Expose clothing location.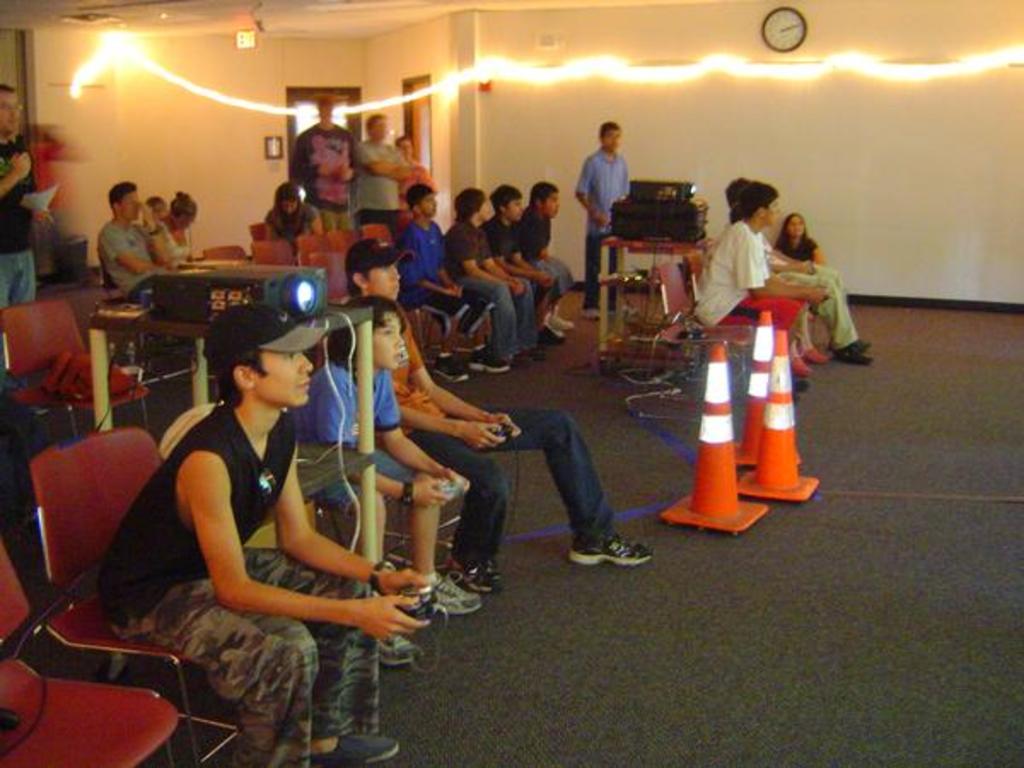
Exposed at [x1=288, y1=121, x2=360, y2=232].
